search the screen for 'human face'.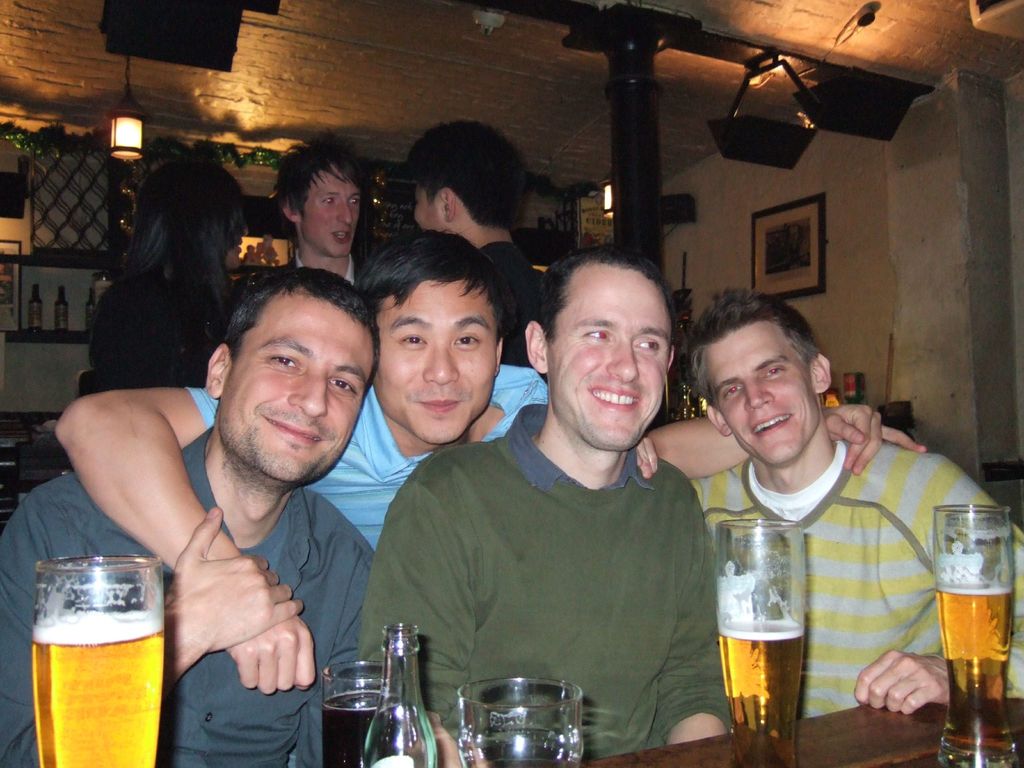
Found at (left=366, top=279, right=493, bottom=442).
